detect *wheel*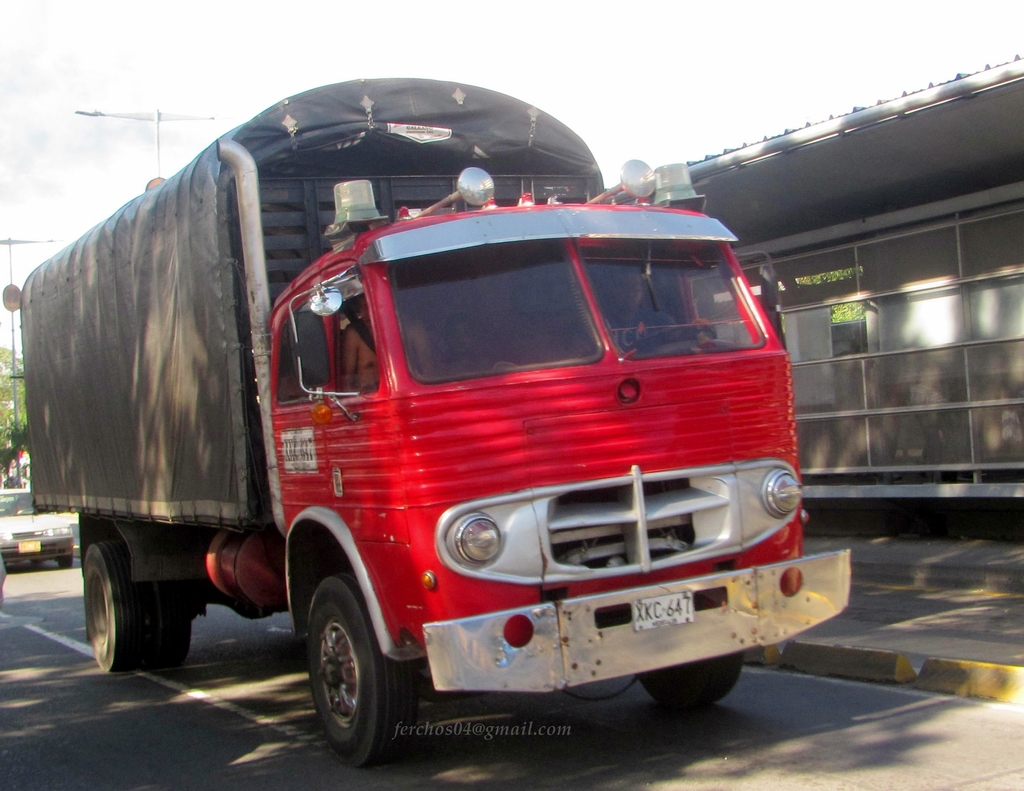
(157,613,193,667)
